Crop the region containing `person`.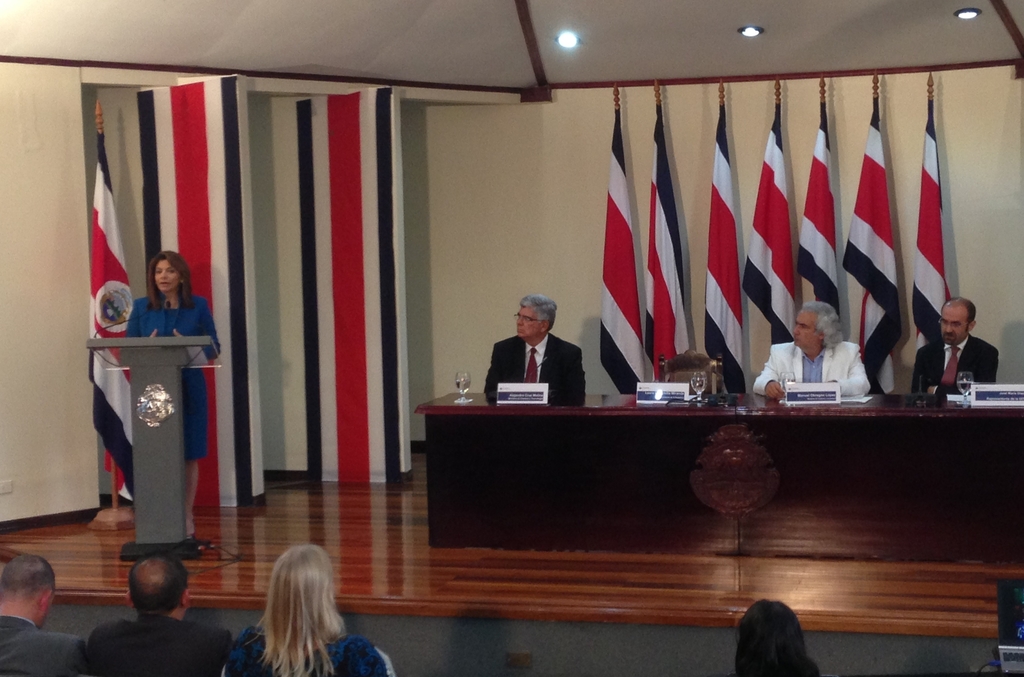
Crop region: box(124, 248, 220, 540).
